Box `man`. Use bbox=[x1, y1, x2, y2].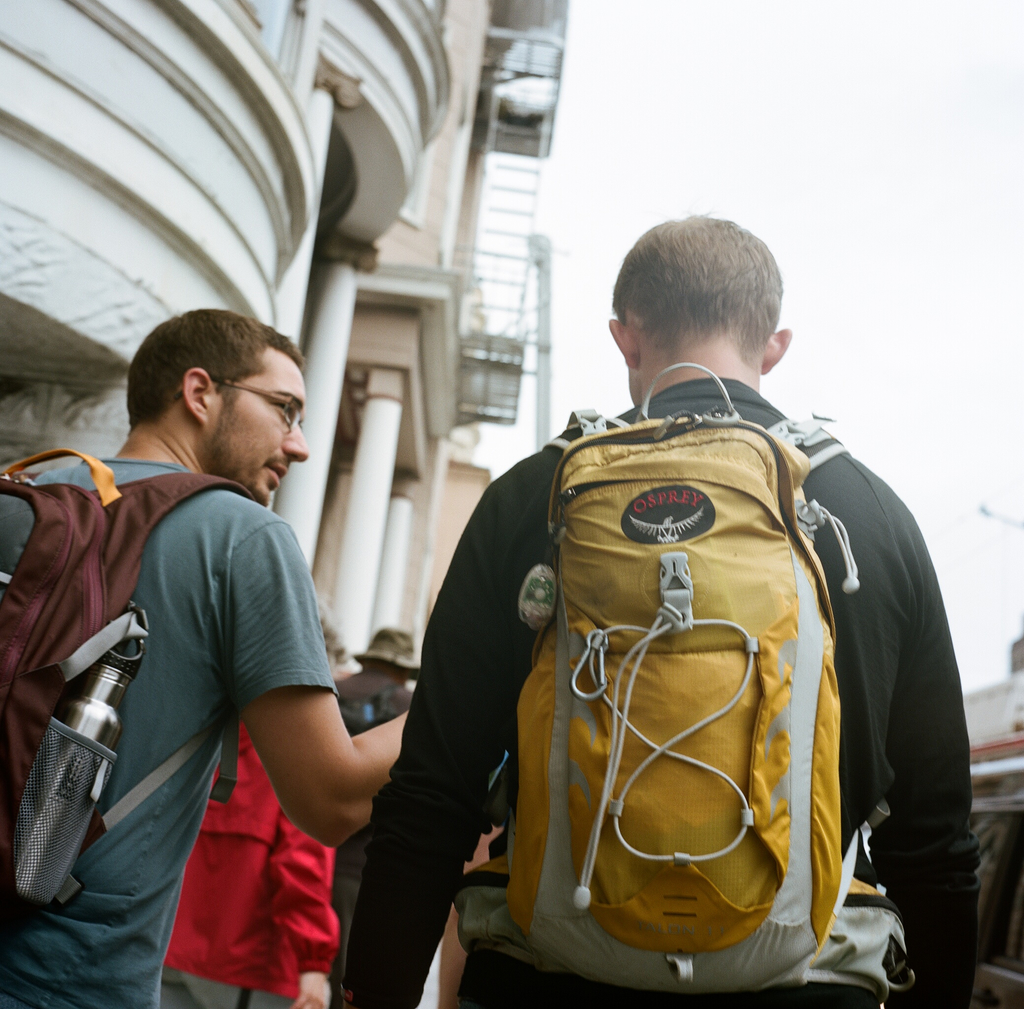
bbox=[334, 209, 979, 1008].
